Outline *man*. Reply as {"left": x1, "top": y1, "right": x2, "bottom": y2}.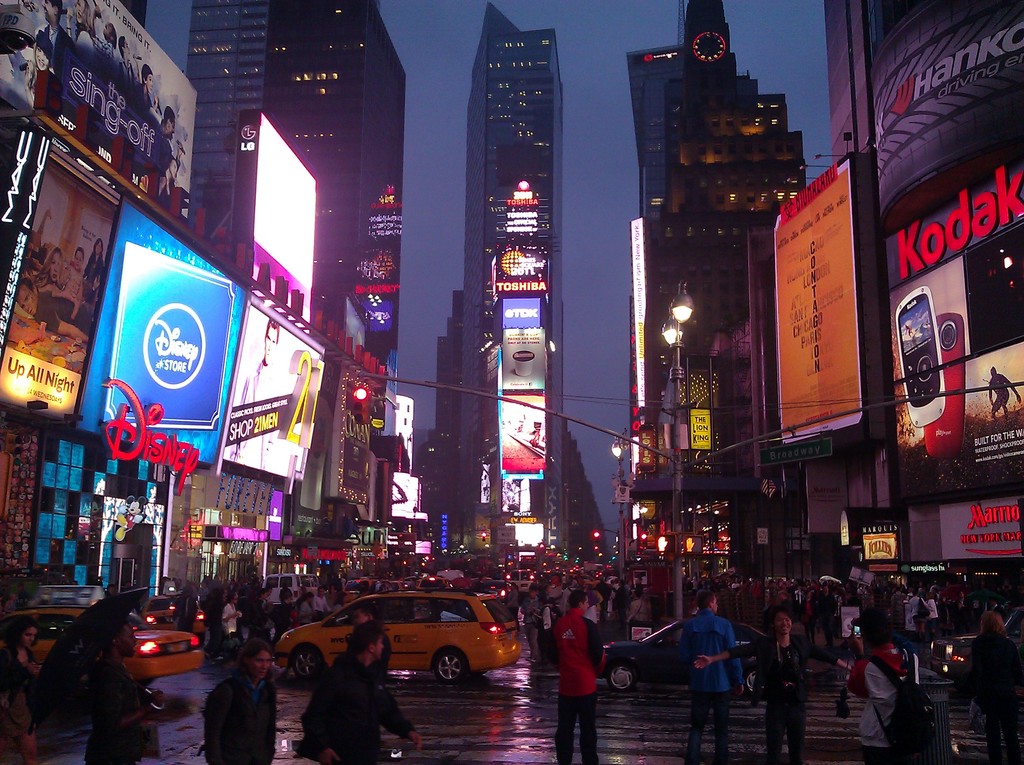
{"left": 87, "top": 613, "right": 204, "bottom": 764}.
